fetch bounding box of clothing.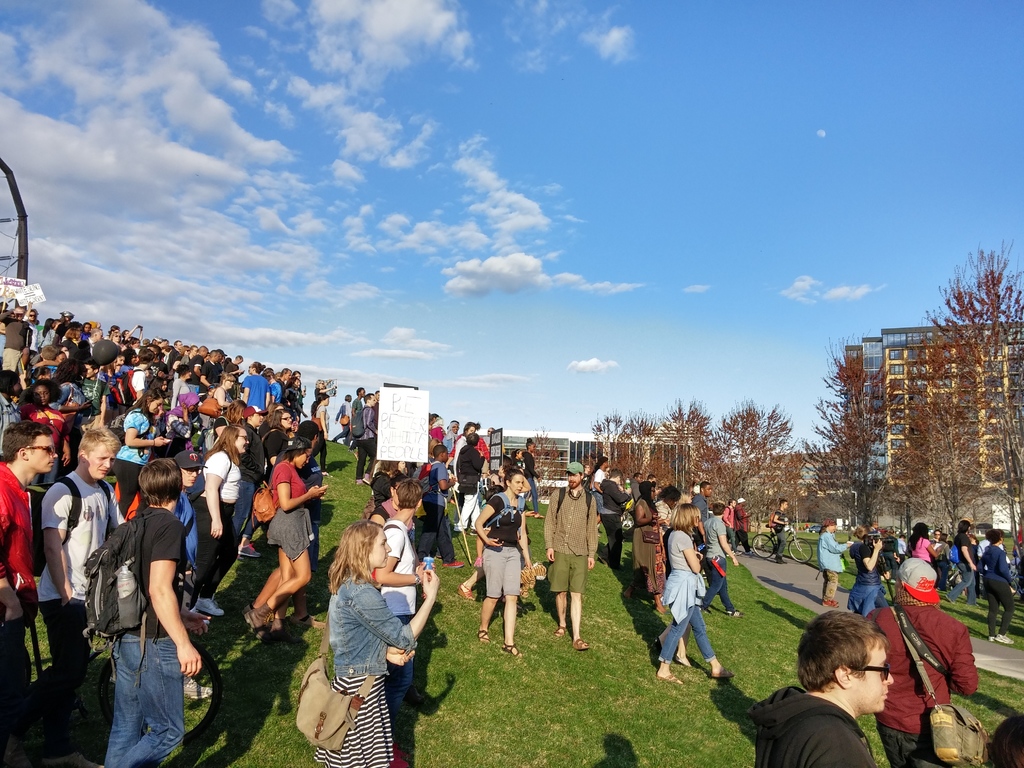
Bbox: [447,436,463,498].
